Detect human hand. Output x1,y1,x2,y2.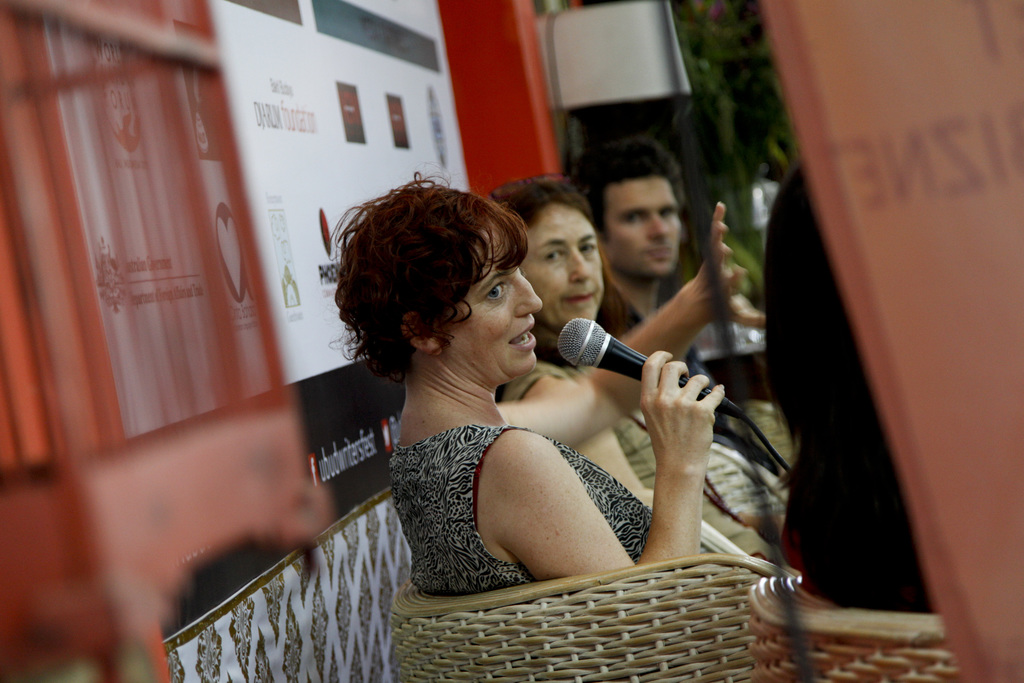
684,214,757,353.
